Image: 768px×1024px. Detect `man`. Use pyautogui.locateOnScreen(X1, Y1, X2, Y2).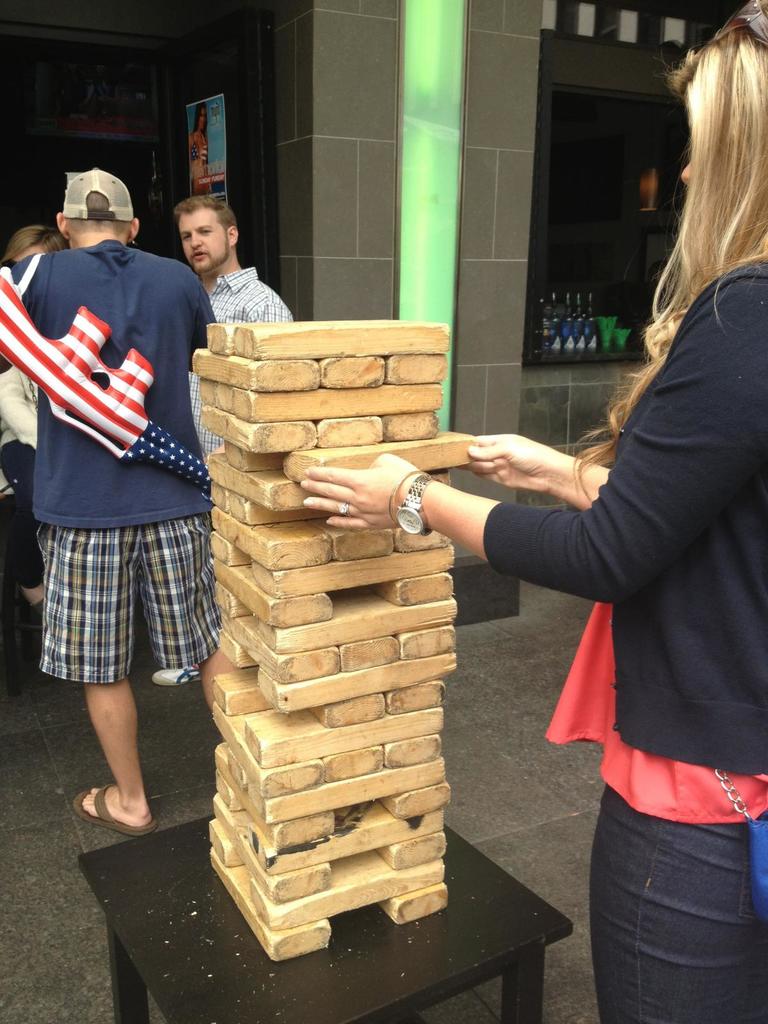
pyautogui.locateOnScreen(152, 190, 287, 685).
